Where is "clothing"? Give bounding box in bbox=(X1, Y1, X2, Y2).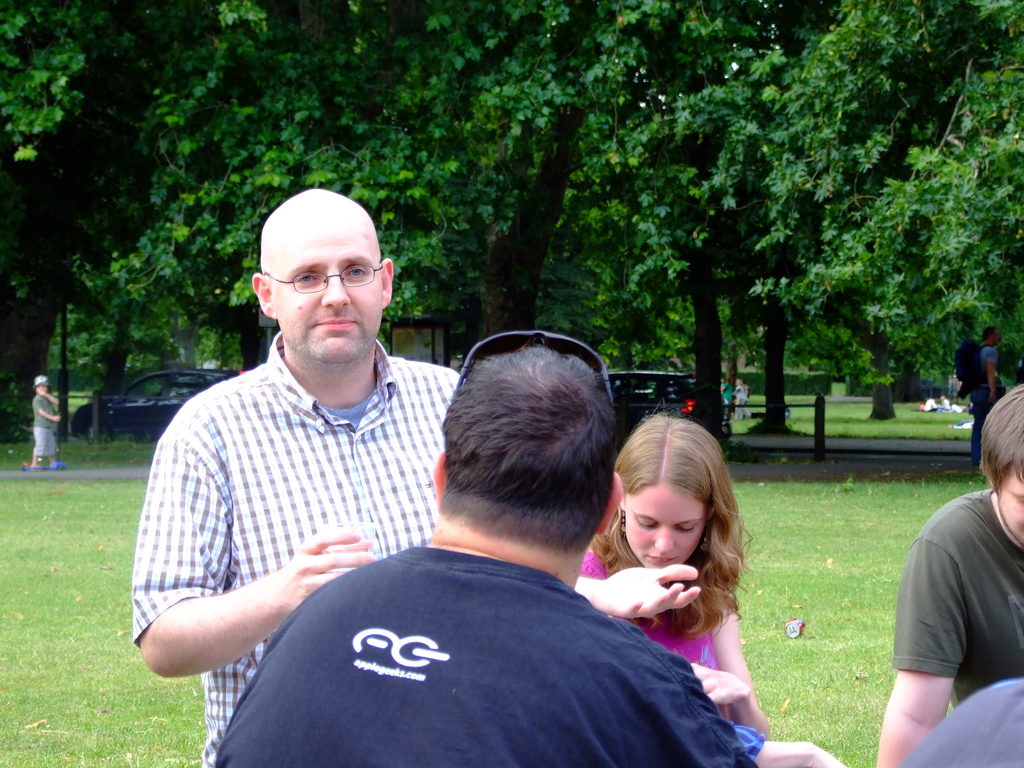
bbox=(212, 538, 764, 767).
